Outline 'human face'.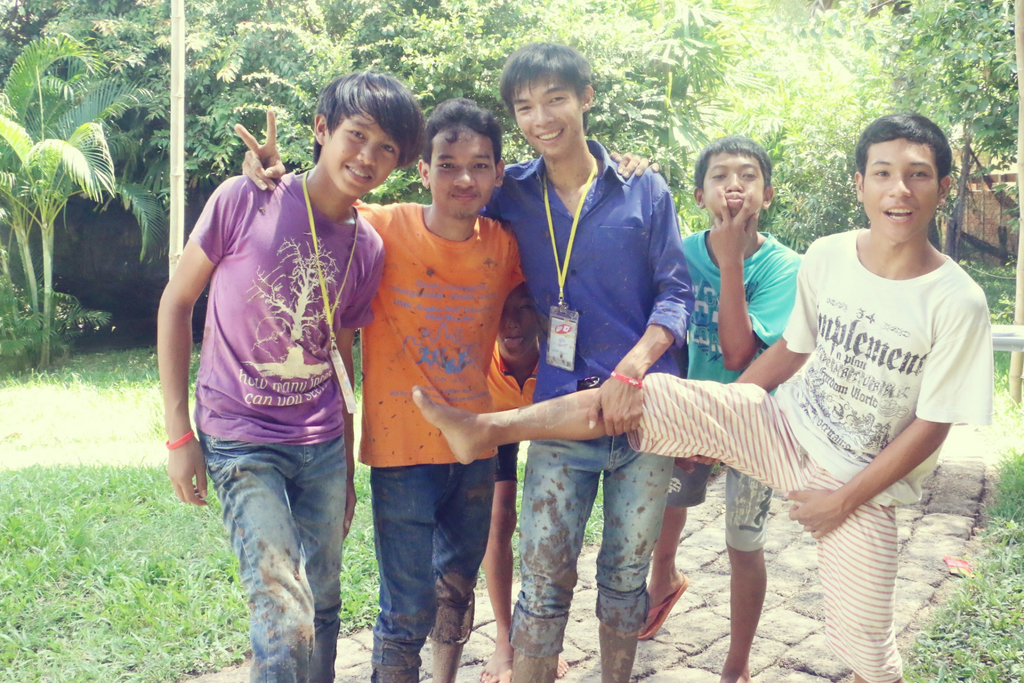
Outline: bbox=[326, 110, 401, 197].
